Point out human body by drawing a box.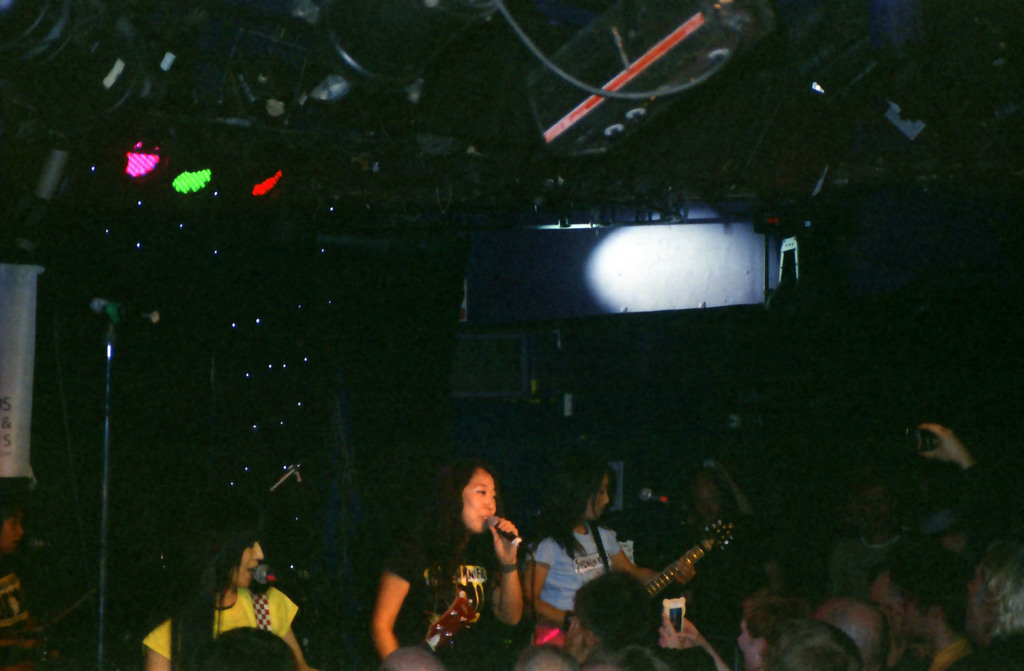
box=[402, 475, 531, 670].
